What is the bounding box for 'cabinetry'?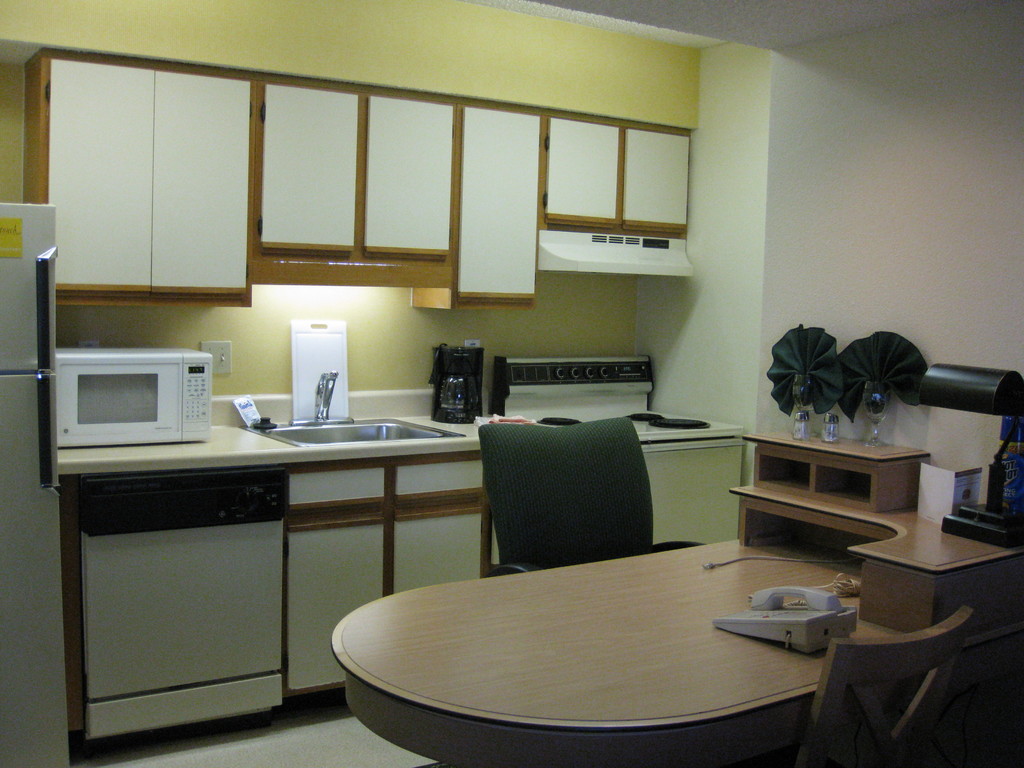
<region>746, 429, 924, 509</region>.
